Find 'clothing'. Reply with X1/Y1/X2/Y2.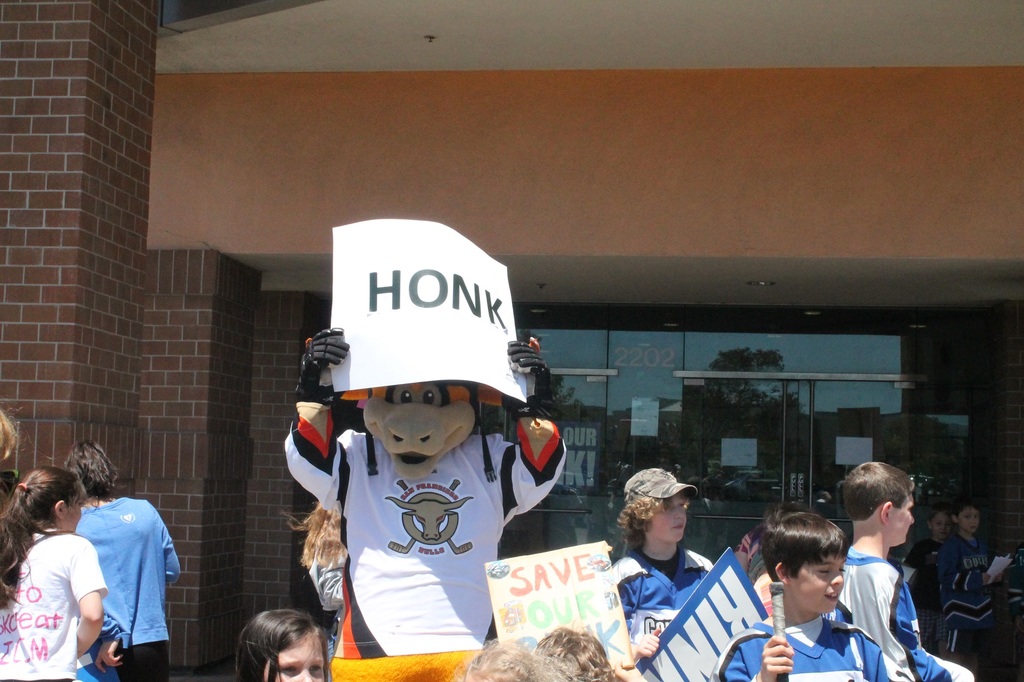
611/543/714/645.
